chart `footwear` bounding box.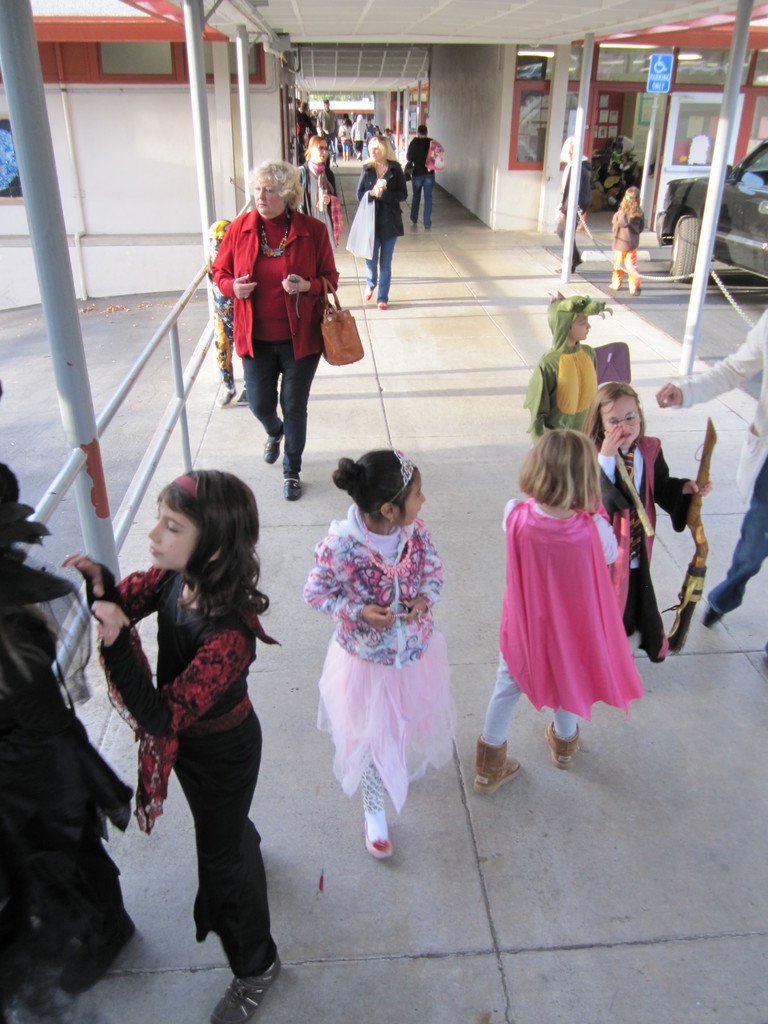
Charted: box=[471, 735, 531, 798].
